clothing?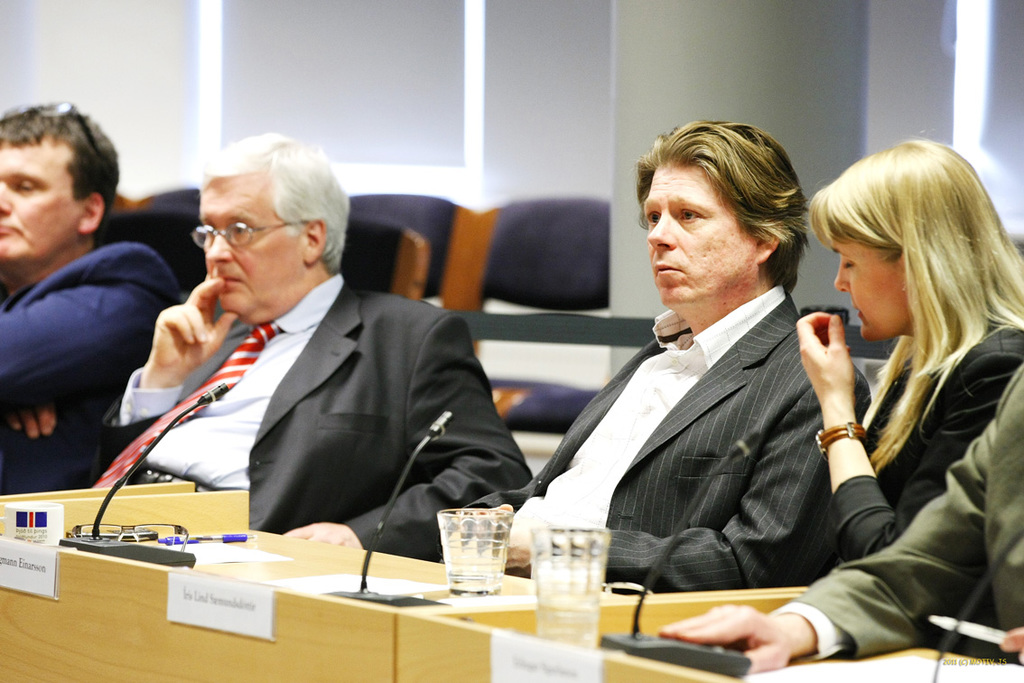
bbox=[85, 281, 534, 566]
